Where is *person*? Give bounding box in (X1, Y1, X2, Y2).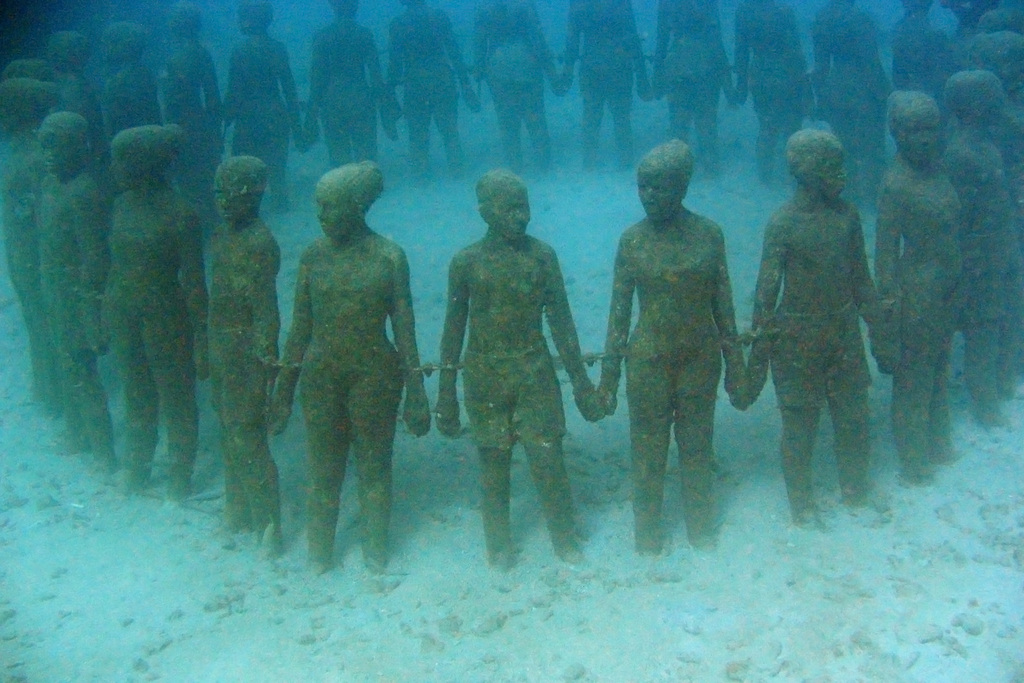
(155, 0, 228, 167).
